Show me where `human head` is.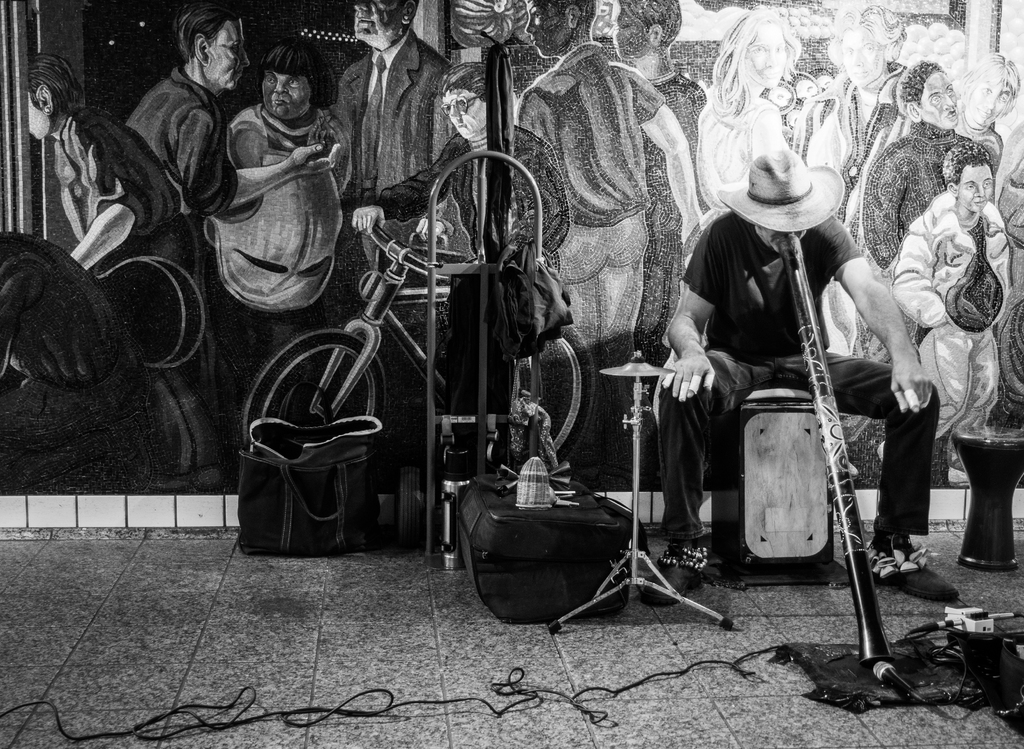
`human head` is at [left=720, top=10, right=800, bottom=86].
